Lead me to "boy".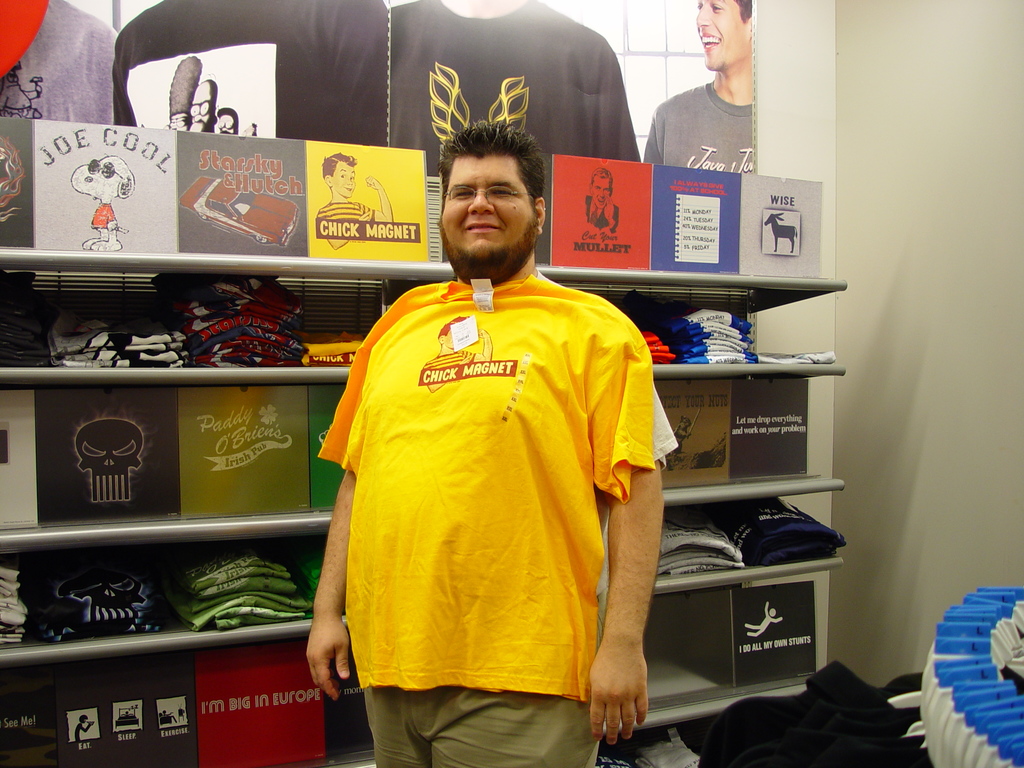
Lead to 644 0 749 172.
